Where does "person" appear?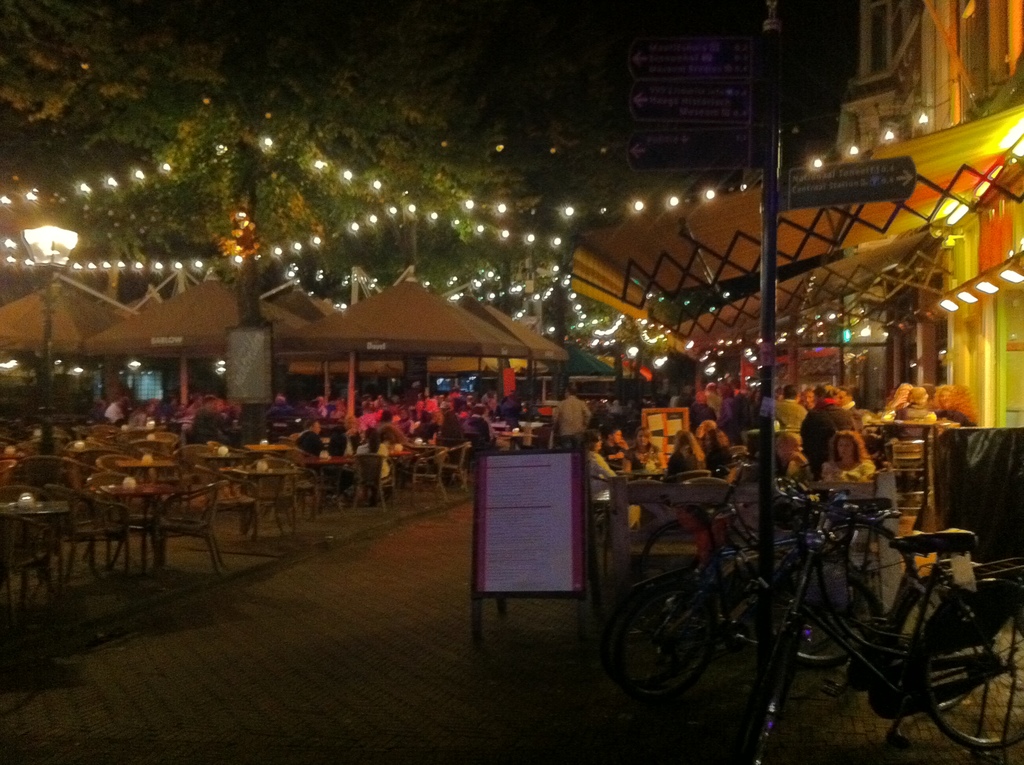
Appears at box=[333, 427, 358, 461].
